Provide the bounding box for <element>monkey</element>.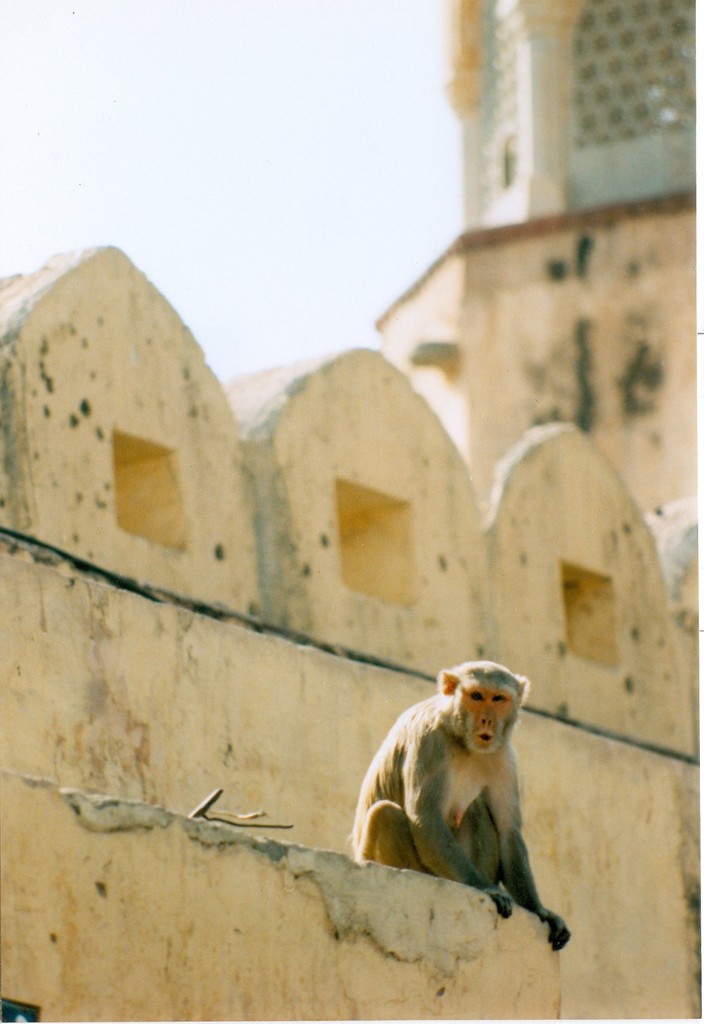
x1=356, y1=678, x2=564, y2=959.
